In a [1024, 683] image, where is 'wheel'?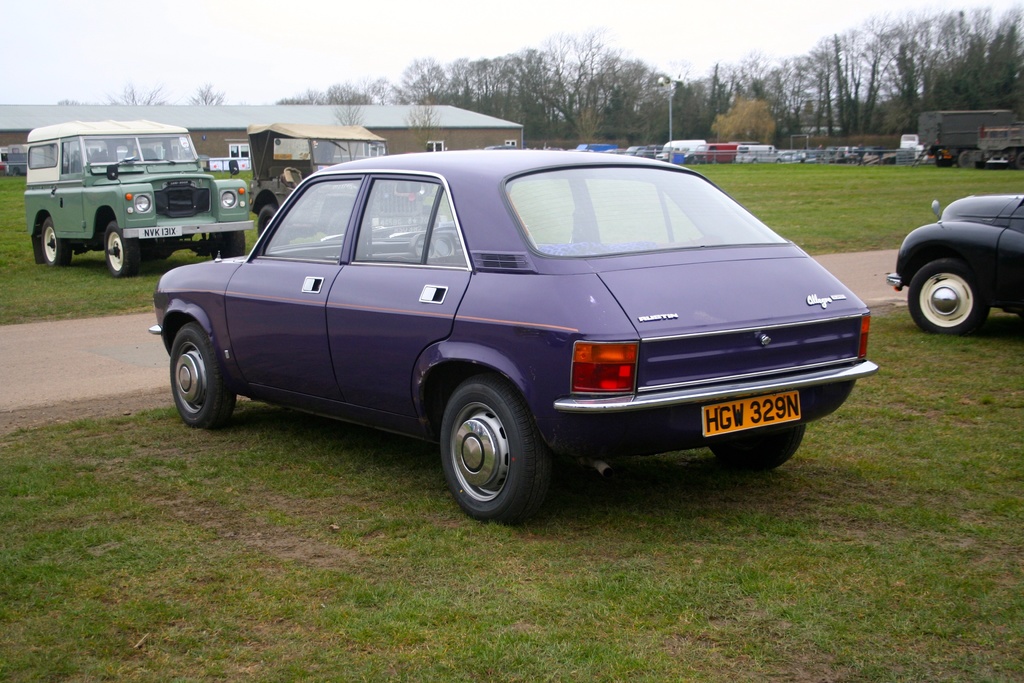
<bbox>256, 204, 280, 235</bbox>.
